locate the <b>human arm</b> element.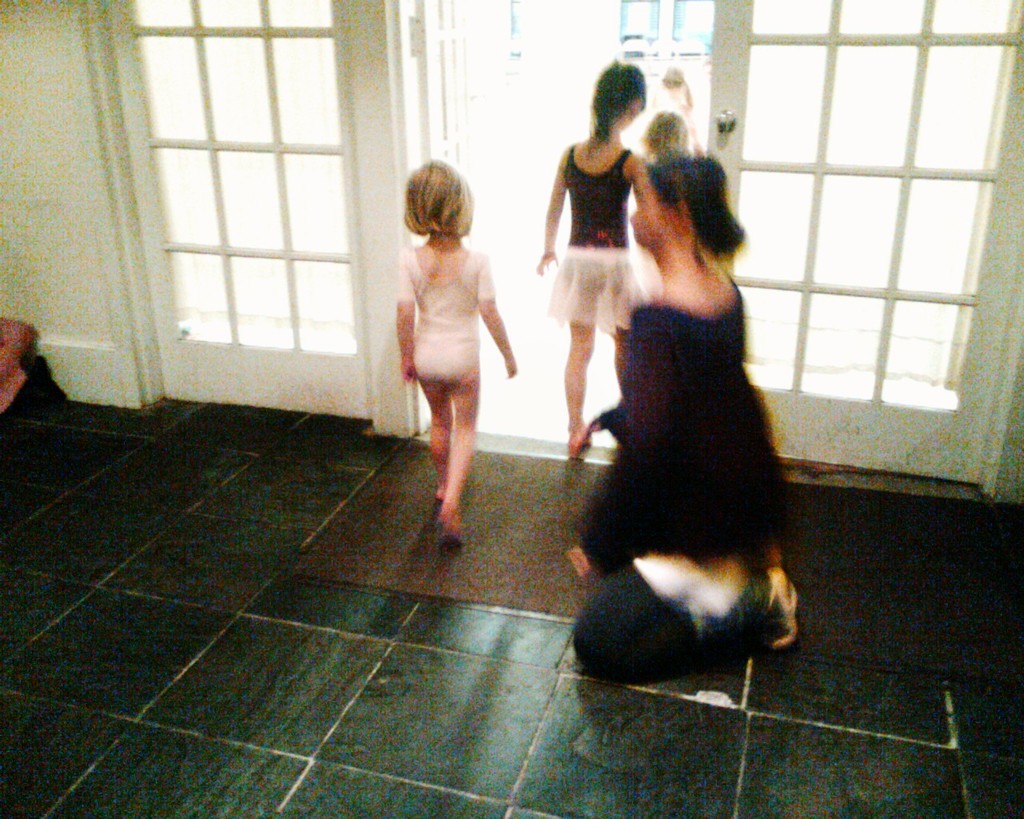
Element bbox: l=475, t=263, r=512, b=375.
